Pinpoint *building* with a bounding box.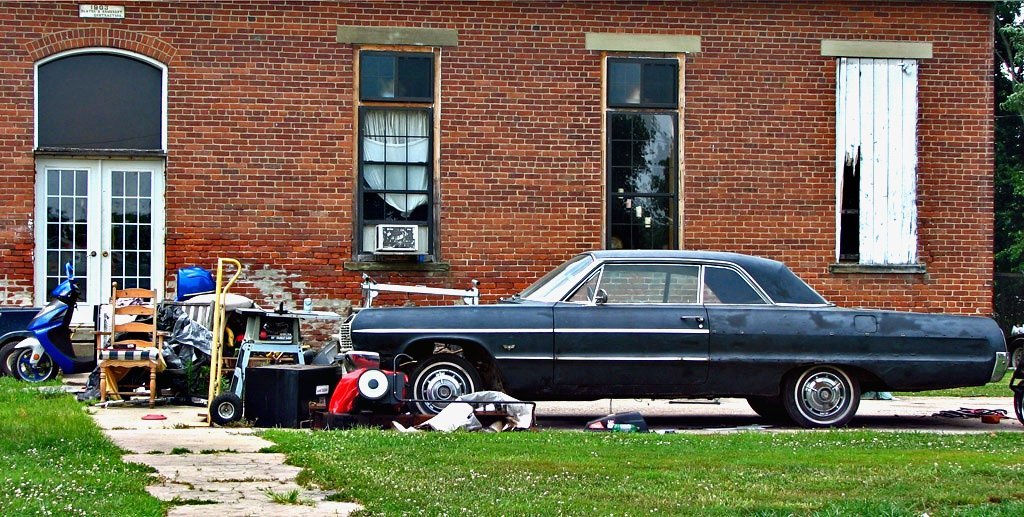
(x1=0, y1=0, x2=997, y2=363).
